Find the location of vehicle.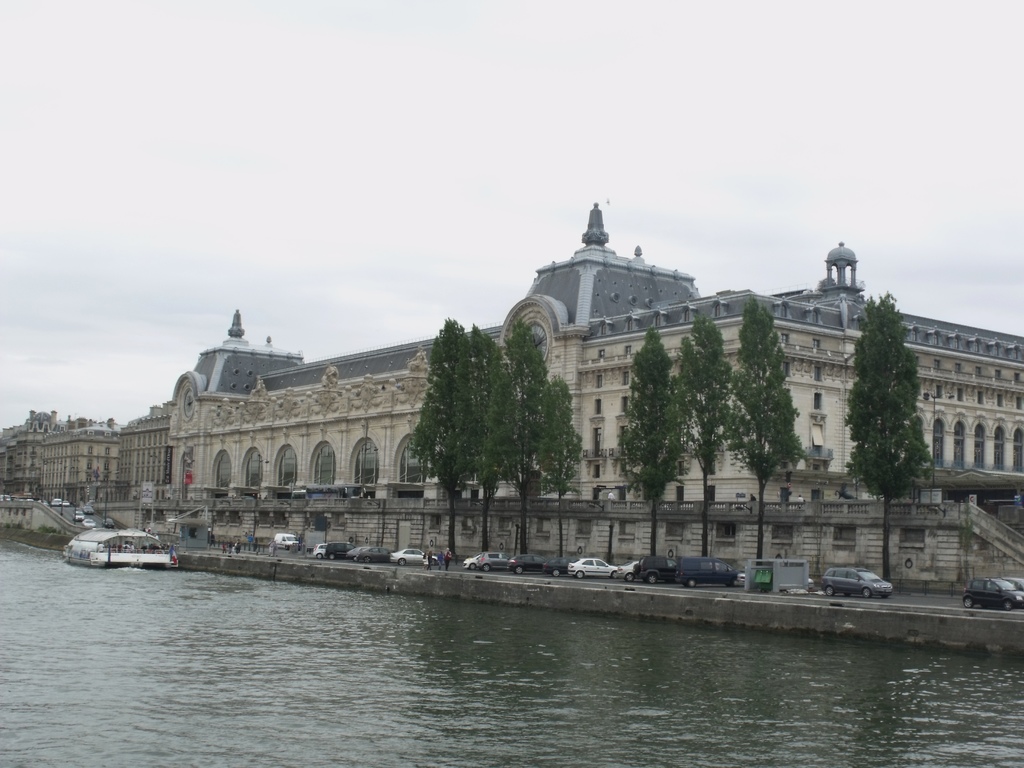
Location: (left=474, top=547, right=513, bottom=572).
